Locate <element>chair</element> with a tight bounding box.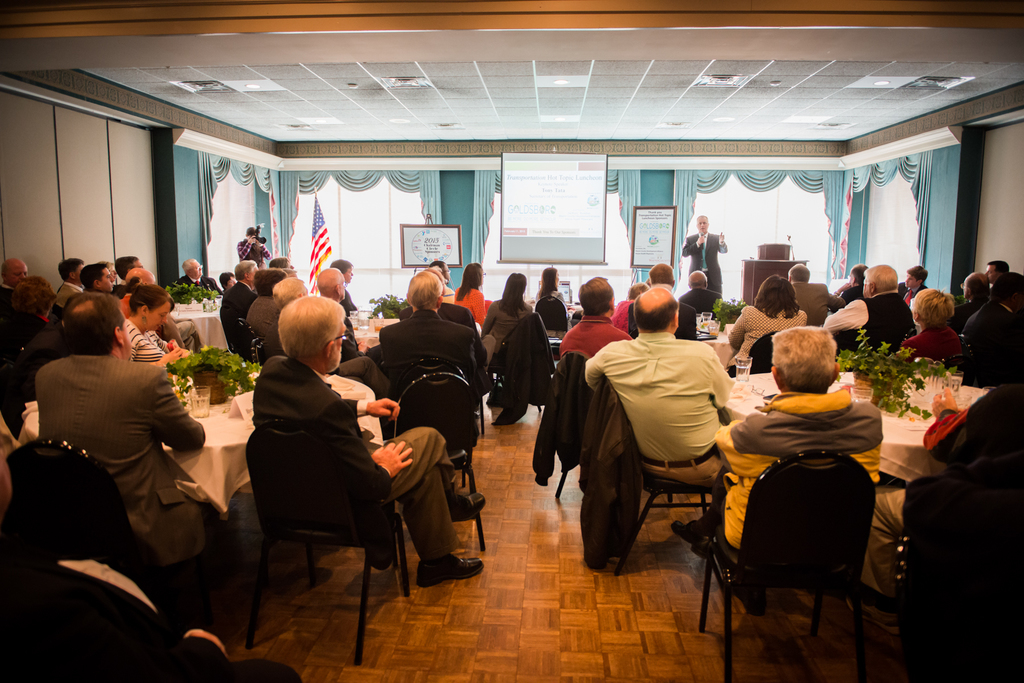
(367,371,497,551).
